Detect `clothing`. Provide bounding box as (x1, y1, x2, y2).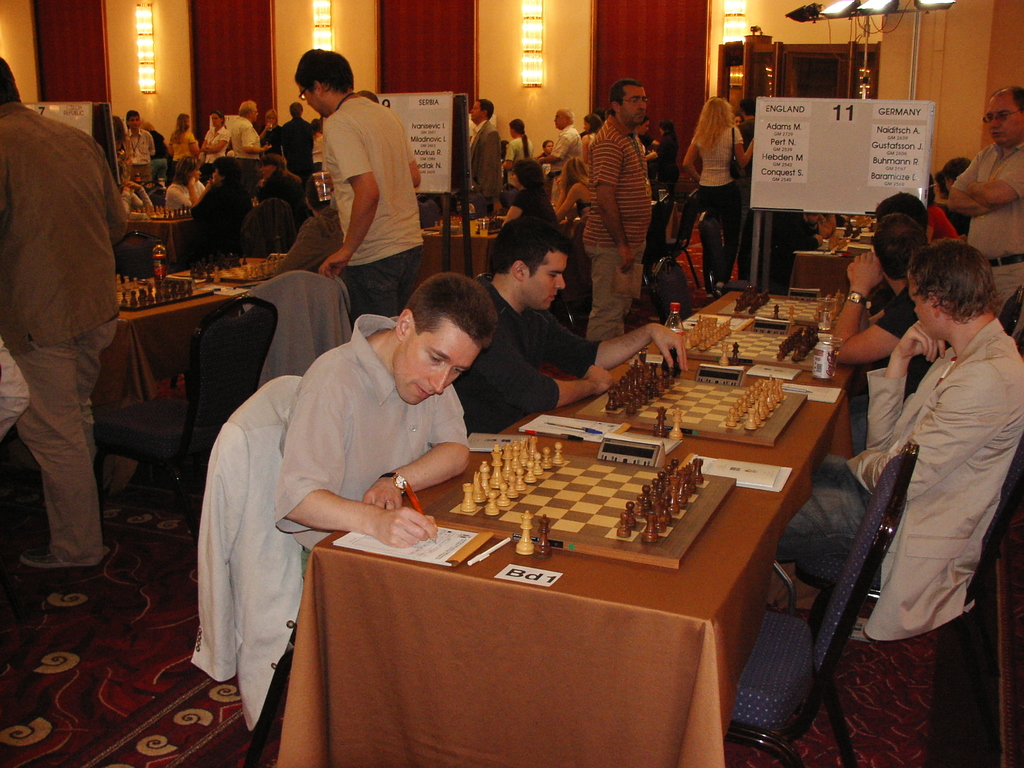
(768, 319, 1022, 643).
